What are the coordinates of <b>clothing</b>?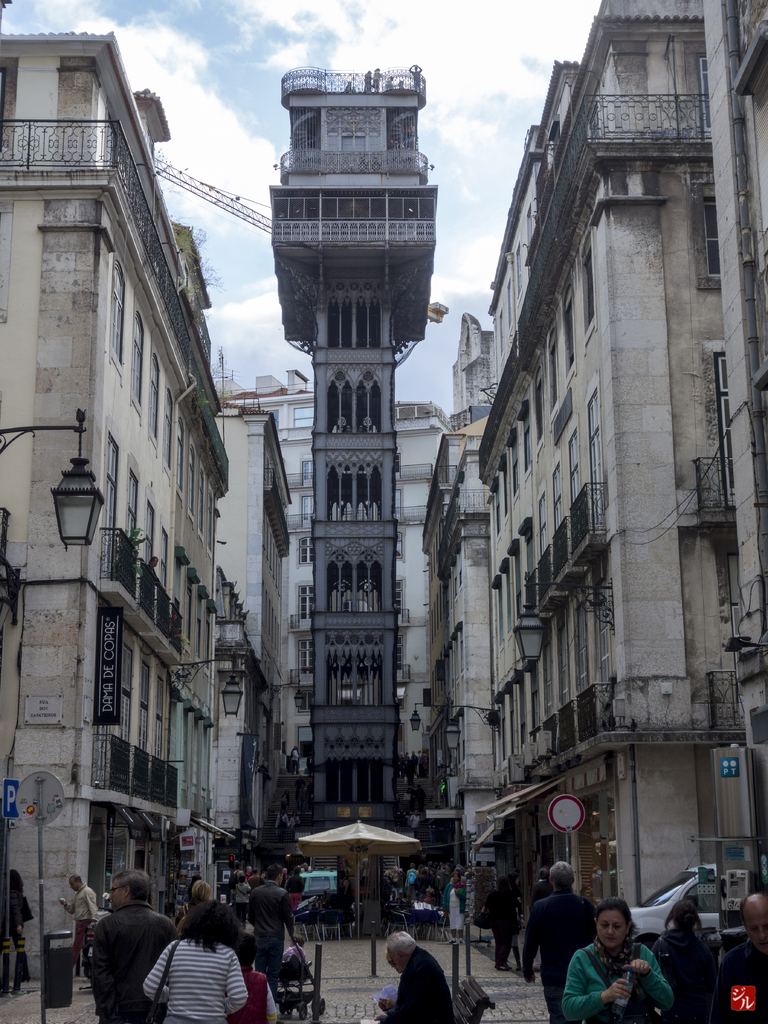
[x1=708, y1=946, x2=765, y2=1016].
